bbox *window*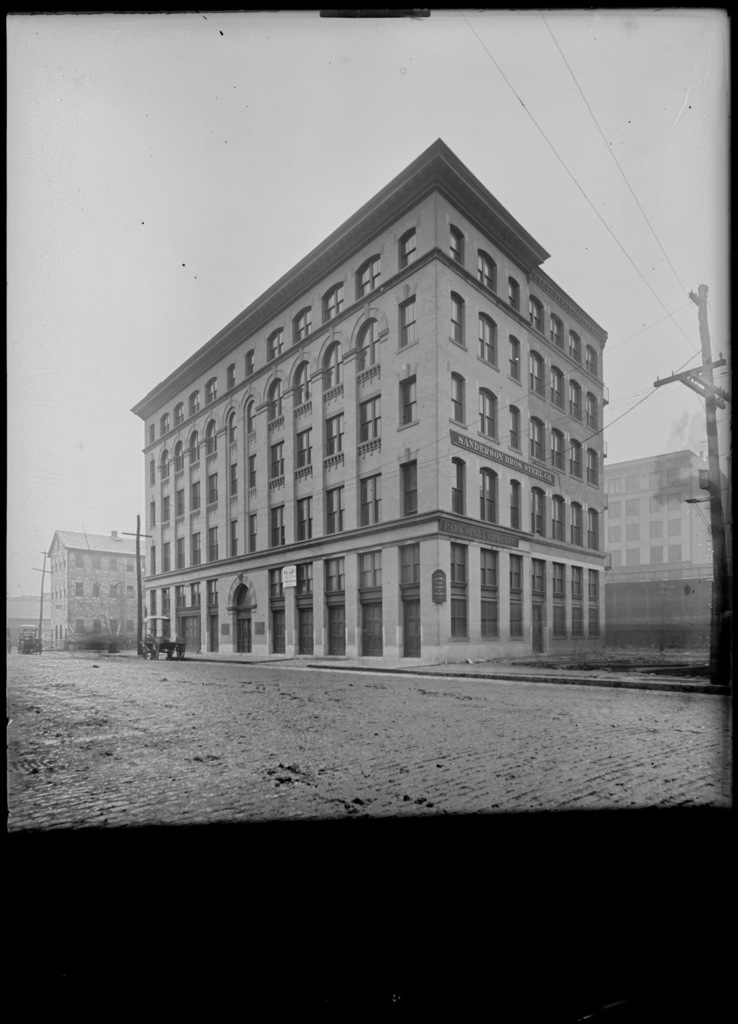
{"left": 398, "top": 298, "right": 419, "bottom": 350}
